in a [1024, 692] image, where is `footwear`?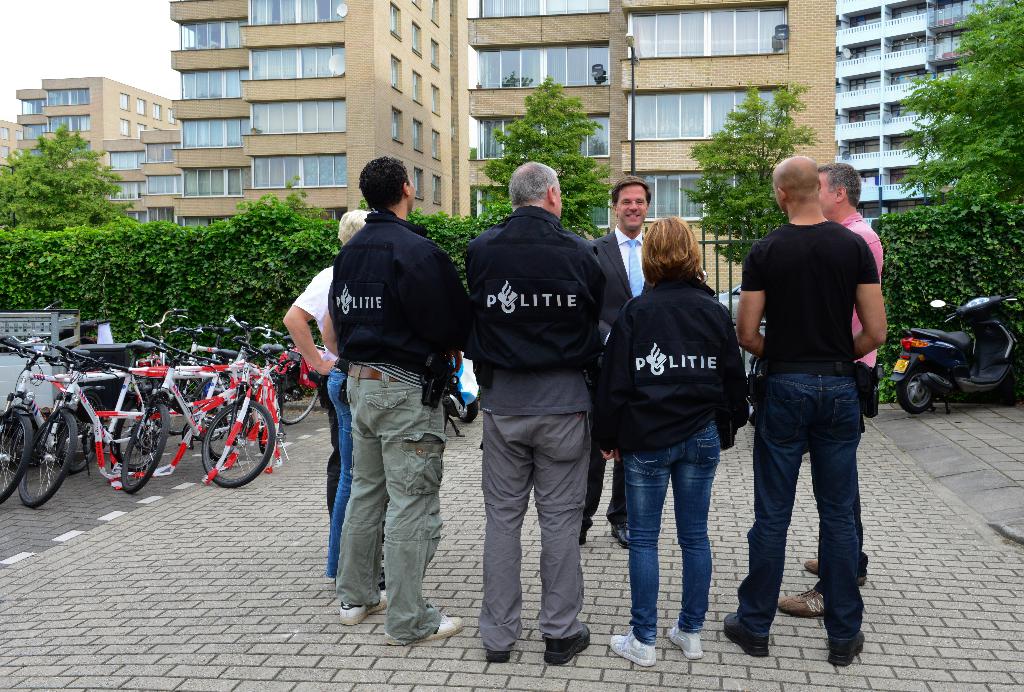
x1=723, y1=611, x2=776, y2=657.
